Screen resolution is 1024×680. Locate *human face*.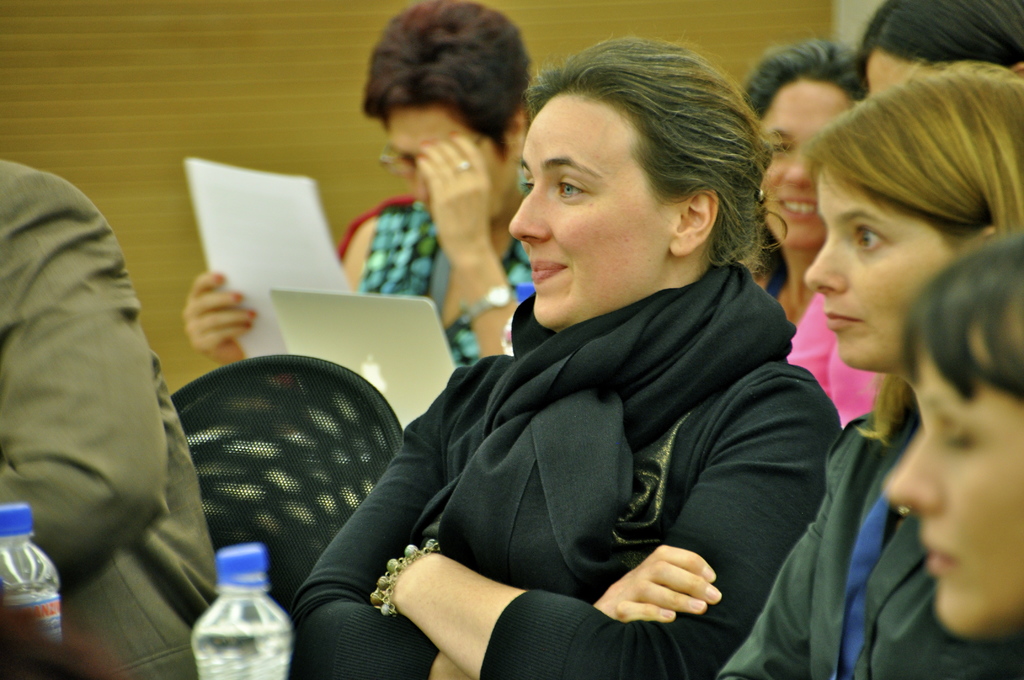
<region>886, 328, 1023, 647</region>.
